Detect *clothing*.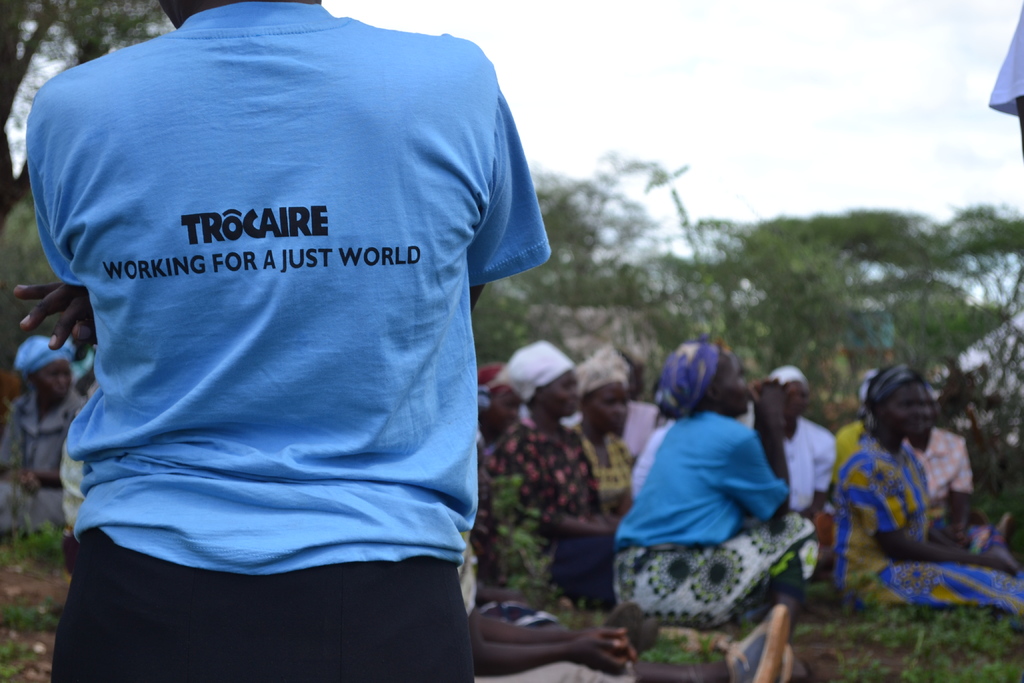
Detected at {"x1": 570, "y1": 423, "x2": 644, "y2": 518}.
